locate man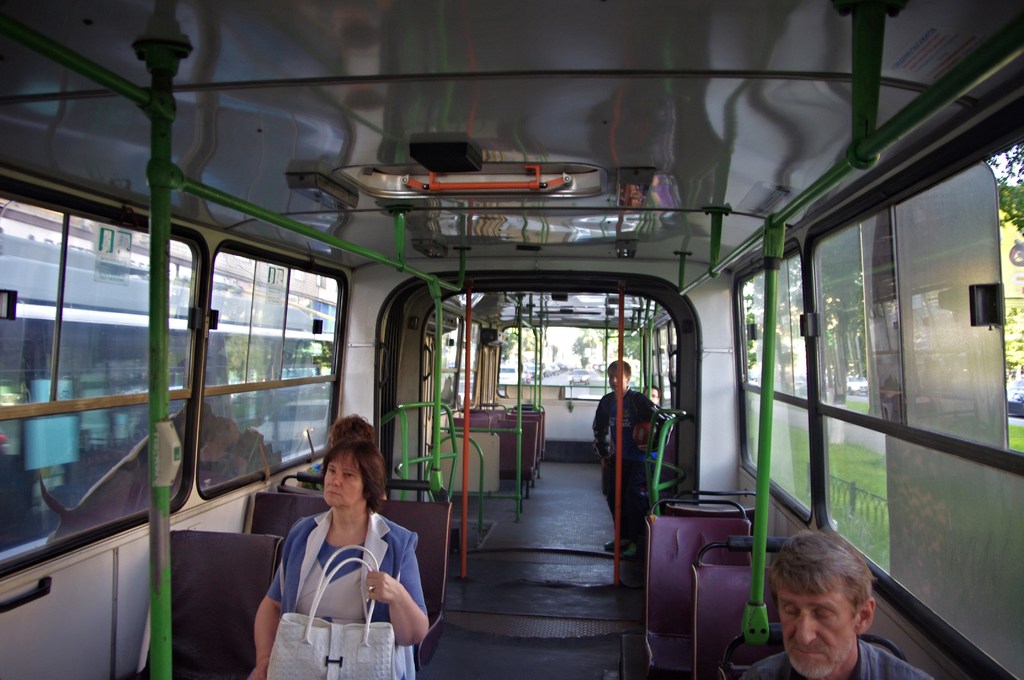
region(748, 538, 923, 679)
